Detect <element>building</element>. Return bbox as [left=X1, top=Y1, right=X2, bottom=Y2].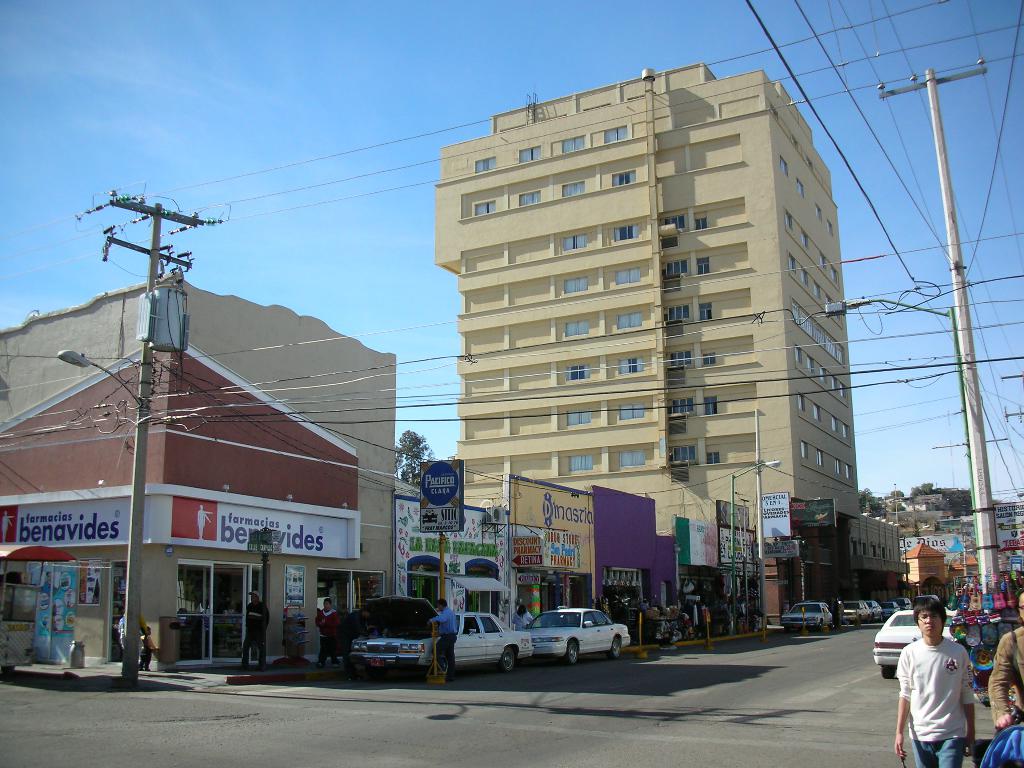
[left=7, top=268, right=404, bottom=673].
